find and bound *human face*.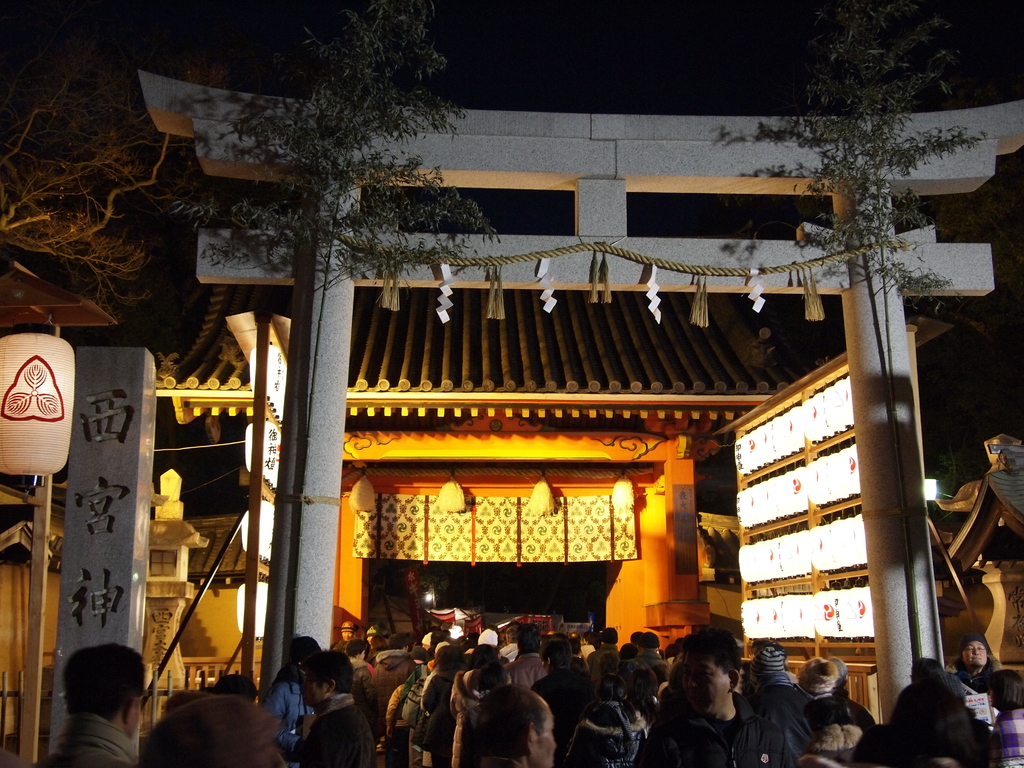
Bound: [963,643,986,666].
